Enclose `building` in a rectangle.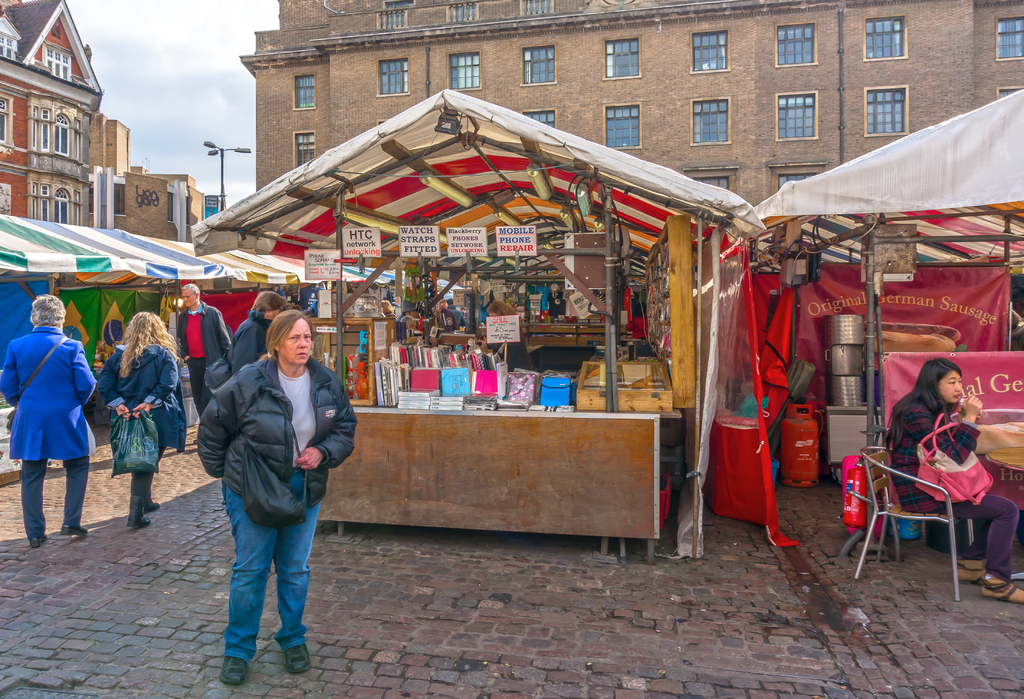
<box>0,1,224,249</box>.
